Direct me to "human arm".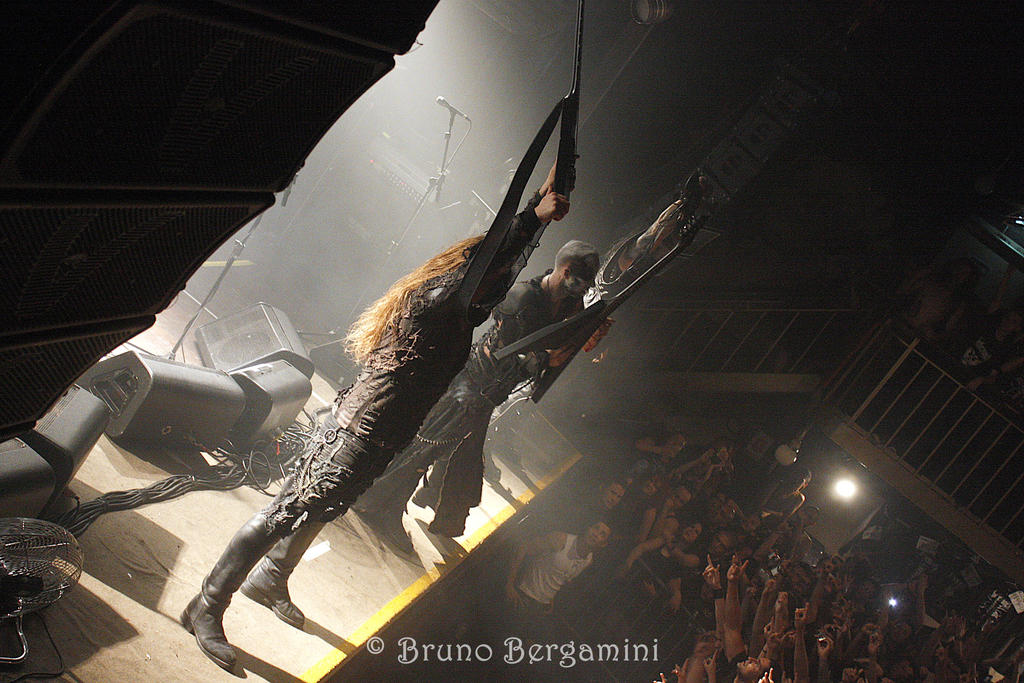
Direction: 843:662:867:682.
